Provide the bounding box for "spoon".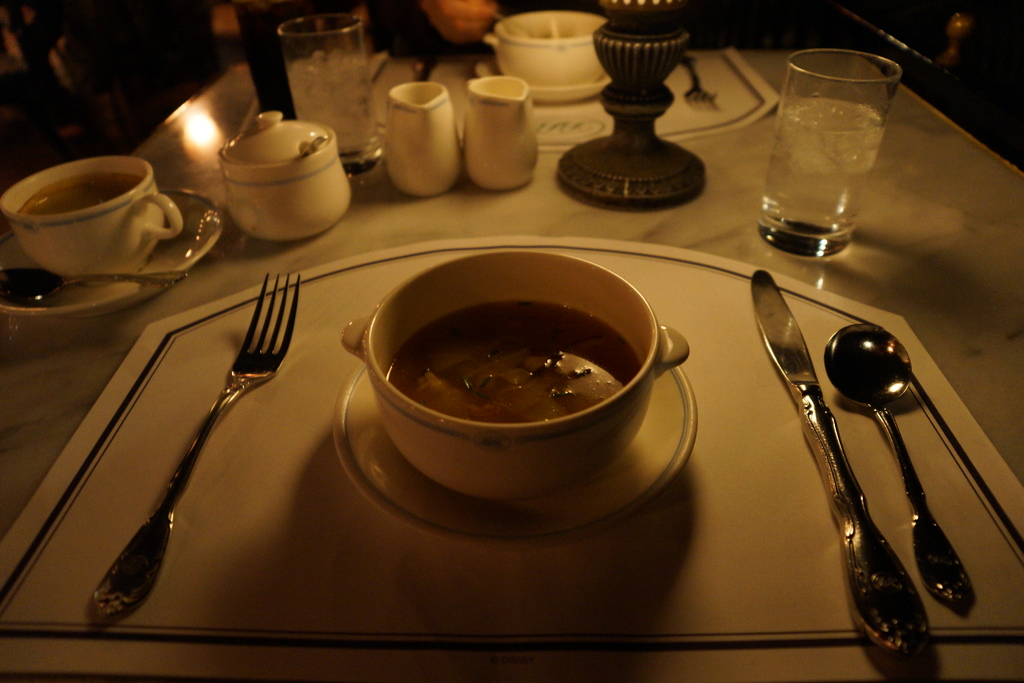
detection(824, 321, 977, 613).
